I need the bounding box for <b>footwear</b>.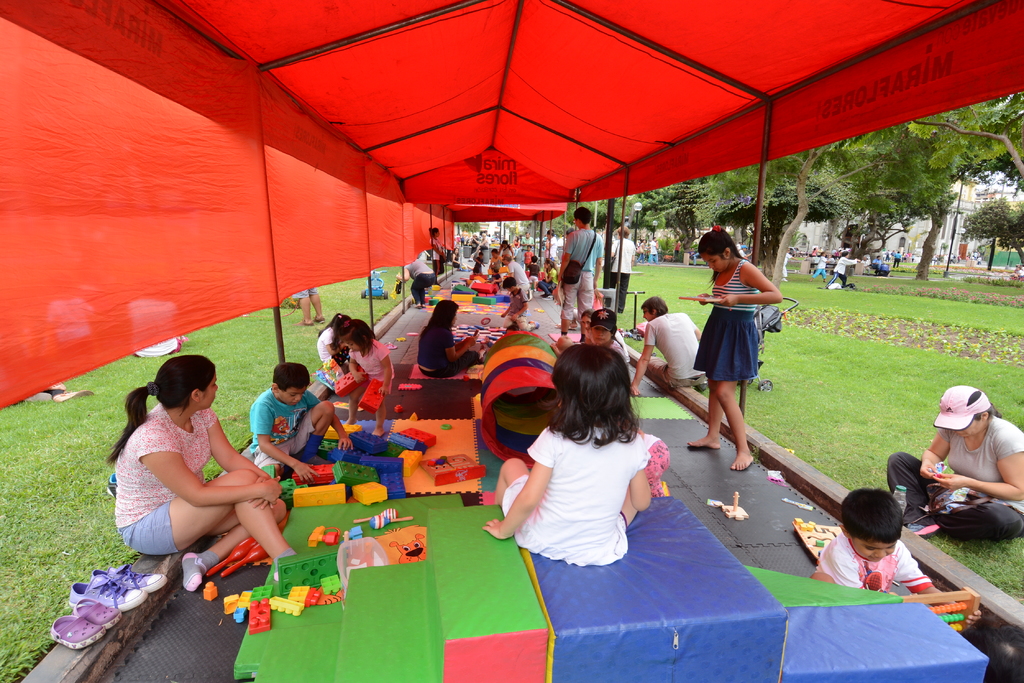
Here it is: 819:275:829:284.
